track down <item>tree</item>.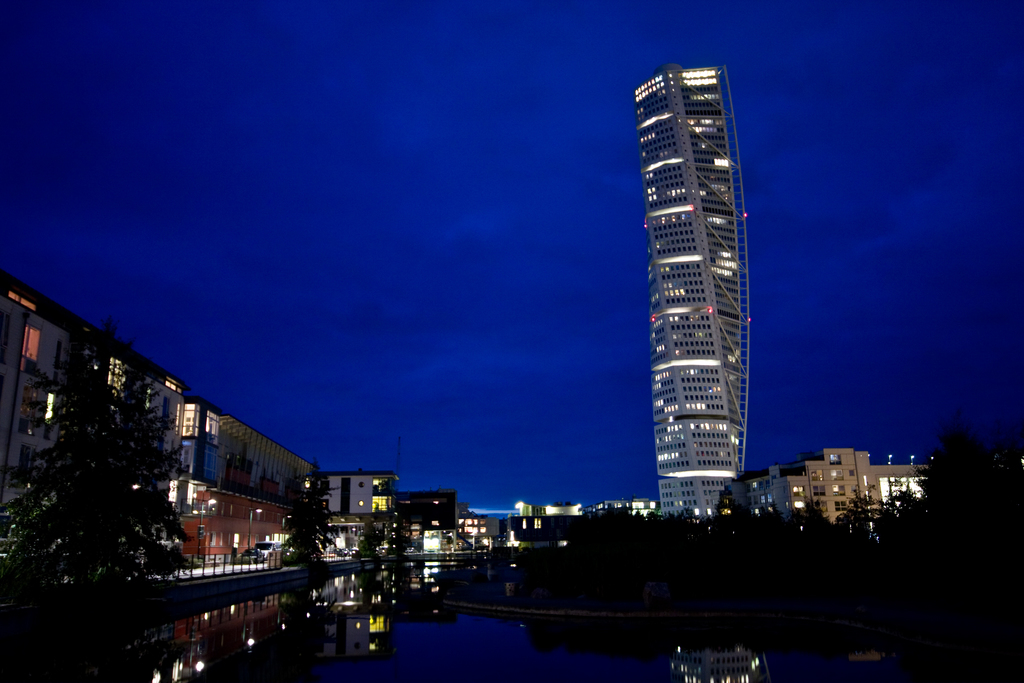
Tracked to 0/318/194/607.
